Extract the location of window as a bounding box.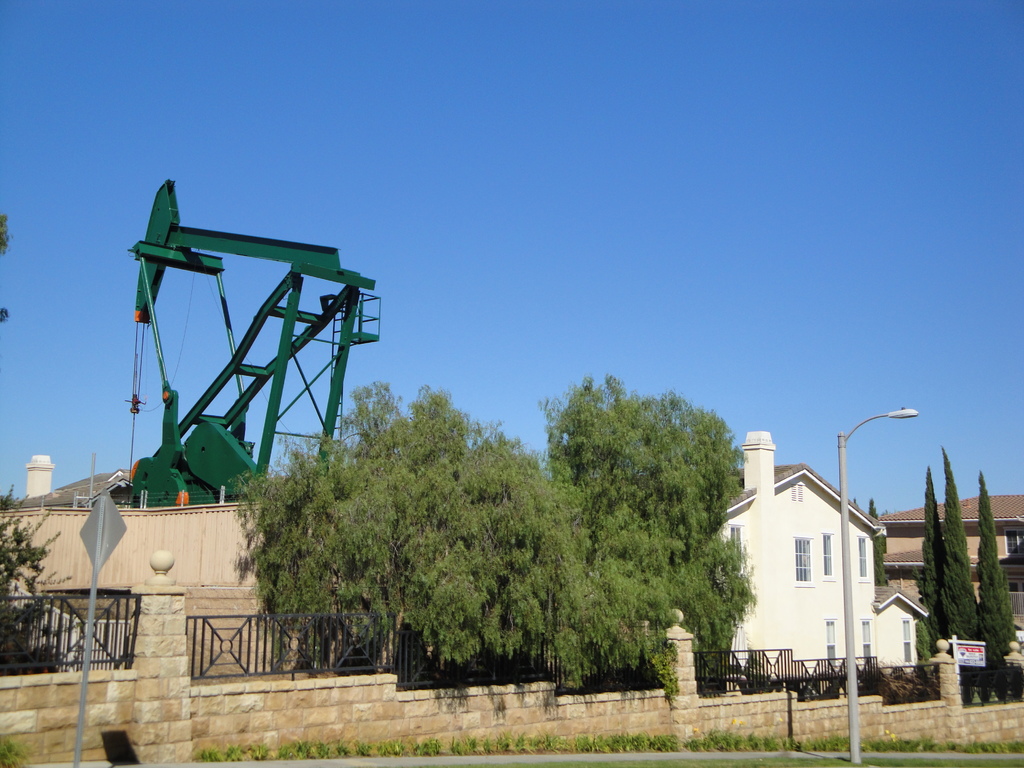
box(823, 617, 836, 669).
